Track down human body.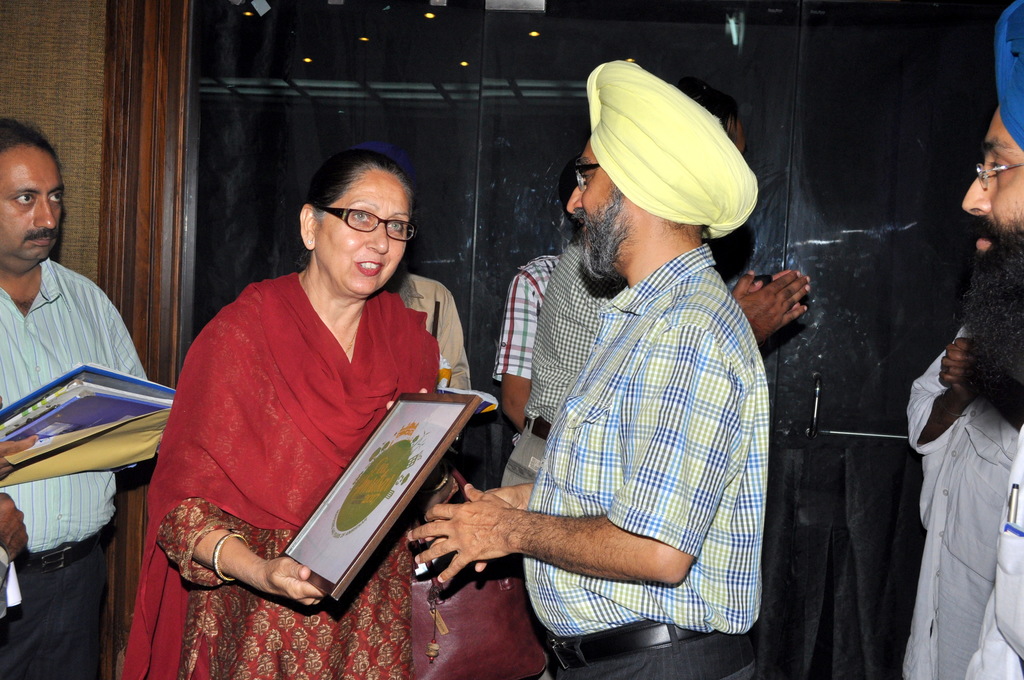
Tracked to 956,0,1023,679.
